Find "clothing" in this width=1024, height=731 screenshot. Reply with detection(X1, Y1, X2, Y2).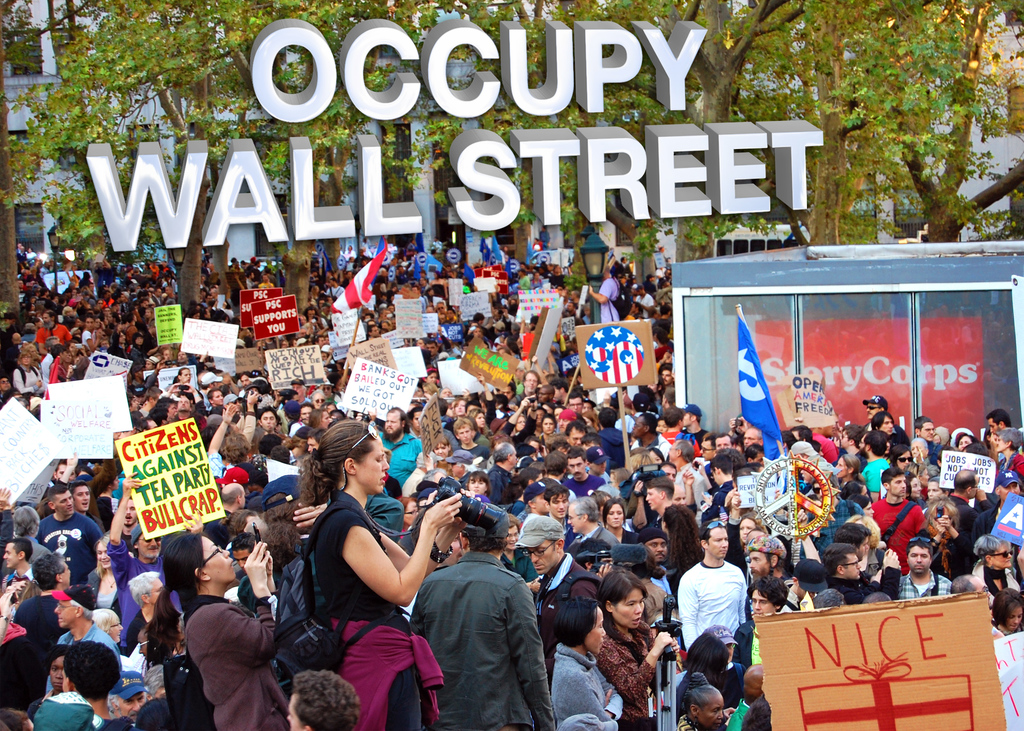
detection(419, 540, 566, 728).
